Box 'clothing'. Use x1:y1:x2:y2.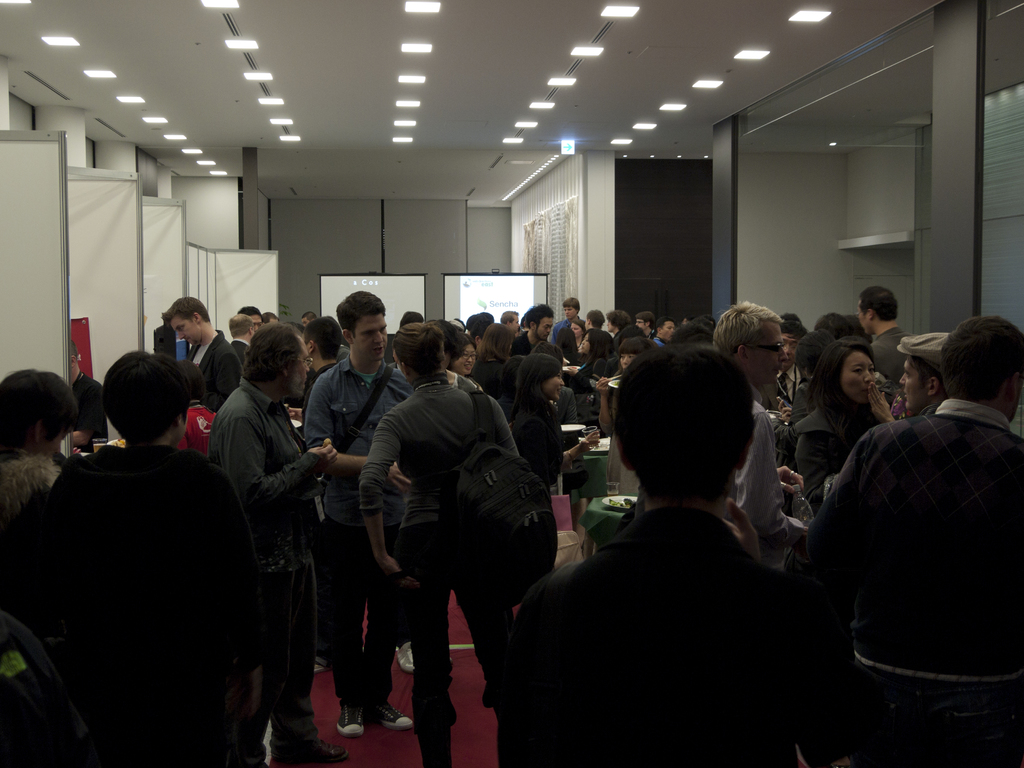
559:352:597:397.
